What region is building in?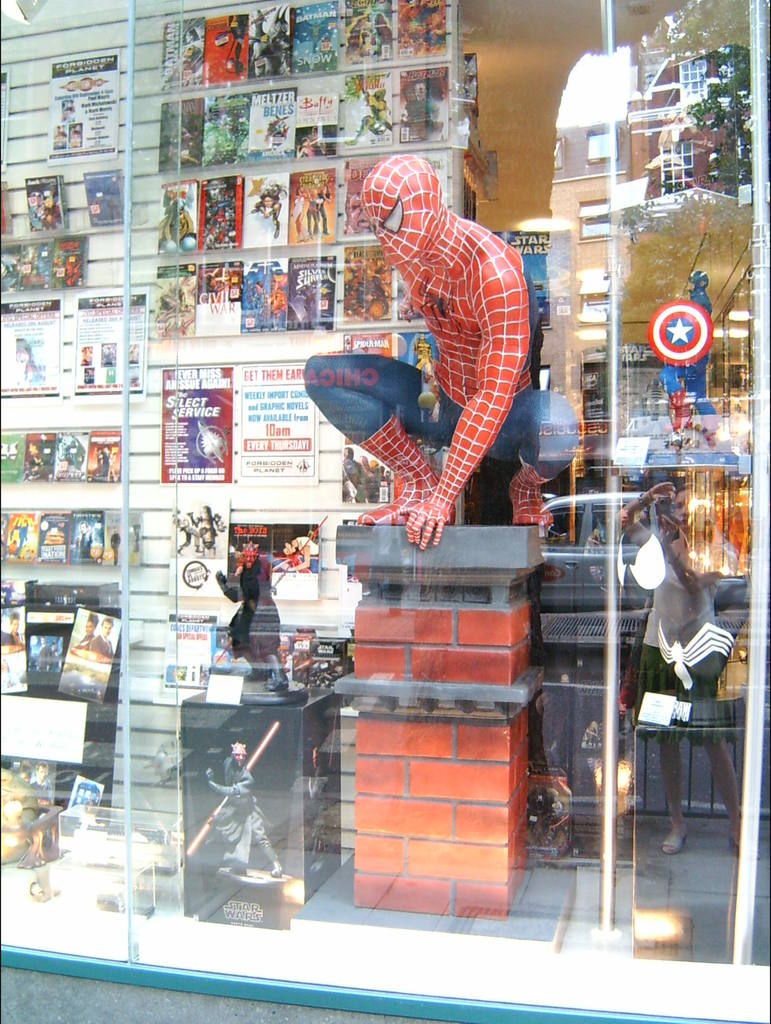
select_region(0, 0, 770, 1023).
